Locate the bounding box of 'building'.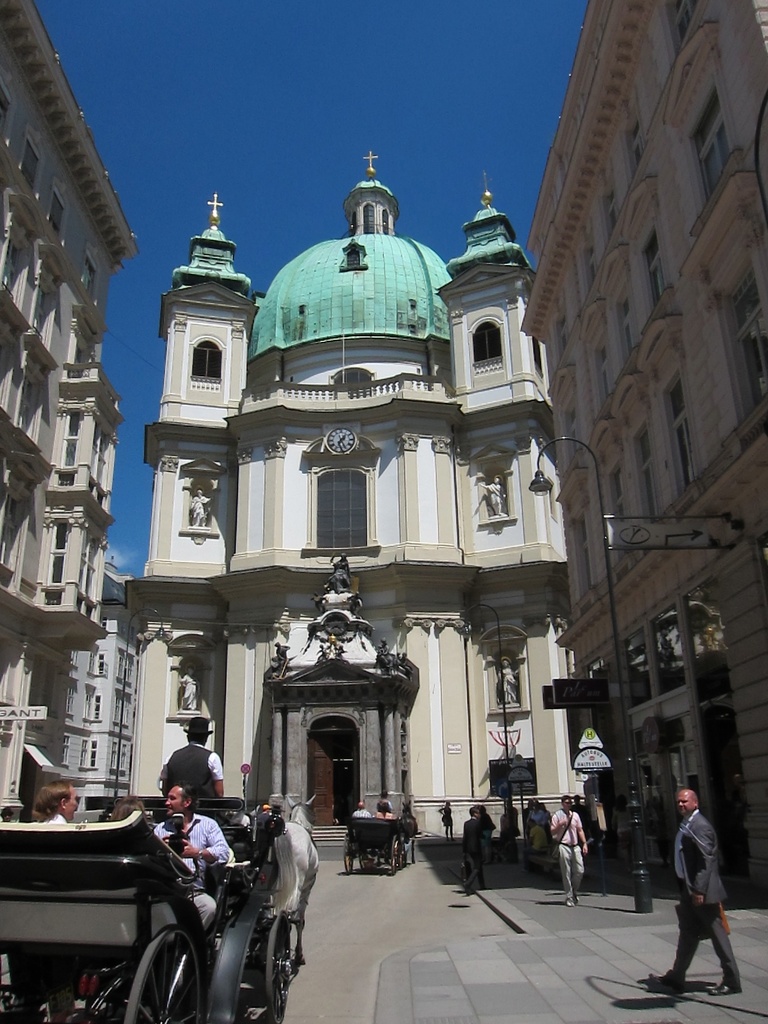
Bounding box: l=84, t=136, r=603, b=833.
